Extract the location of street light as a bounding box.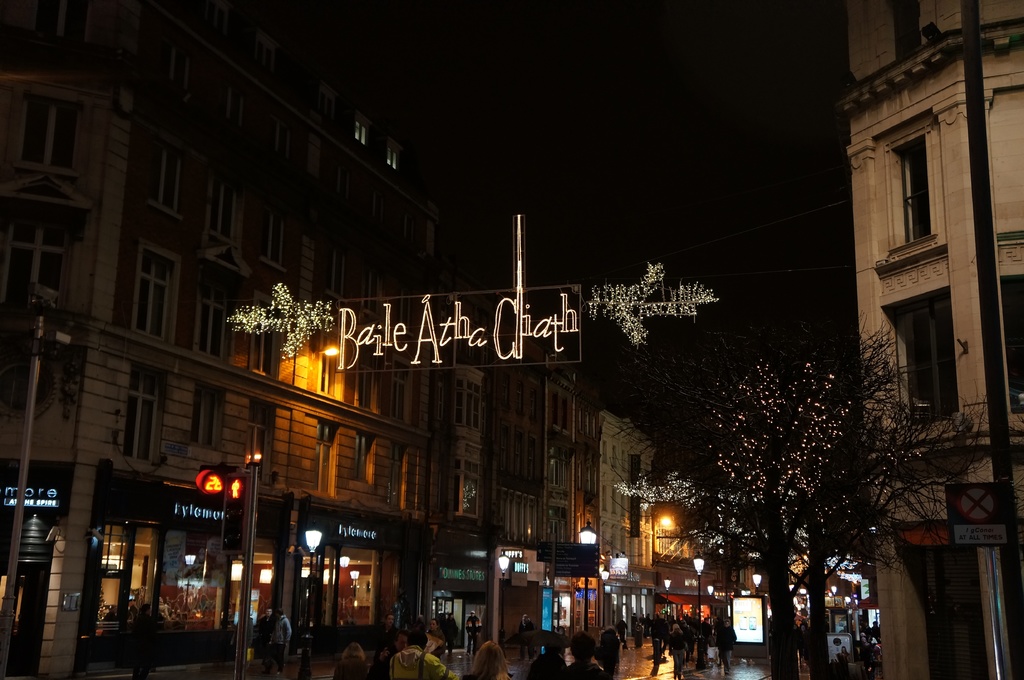
left=568, top=521, right=600, bottom=642.
